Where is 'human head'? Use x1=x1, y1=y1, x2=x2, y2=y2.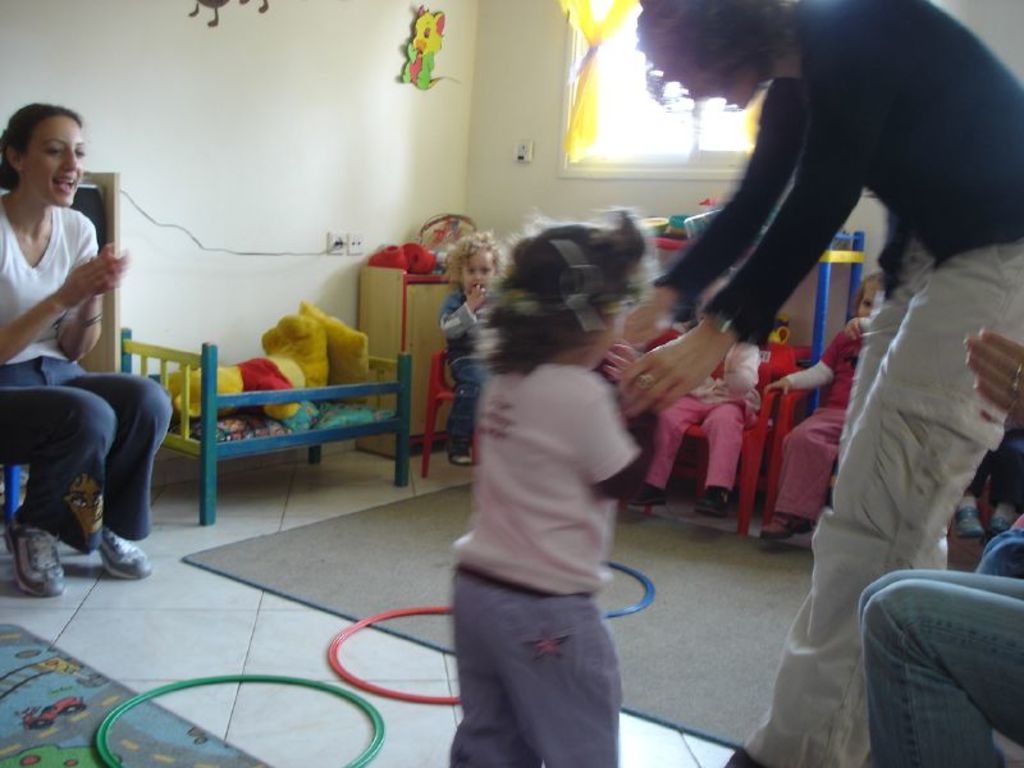
x1=639, y1=0, x2=783, y2=110.
